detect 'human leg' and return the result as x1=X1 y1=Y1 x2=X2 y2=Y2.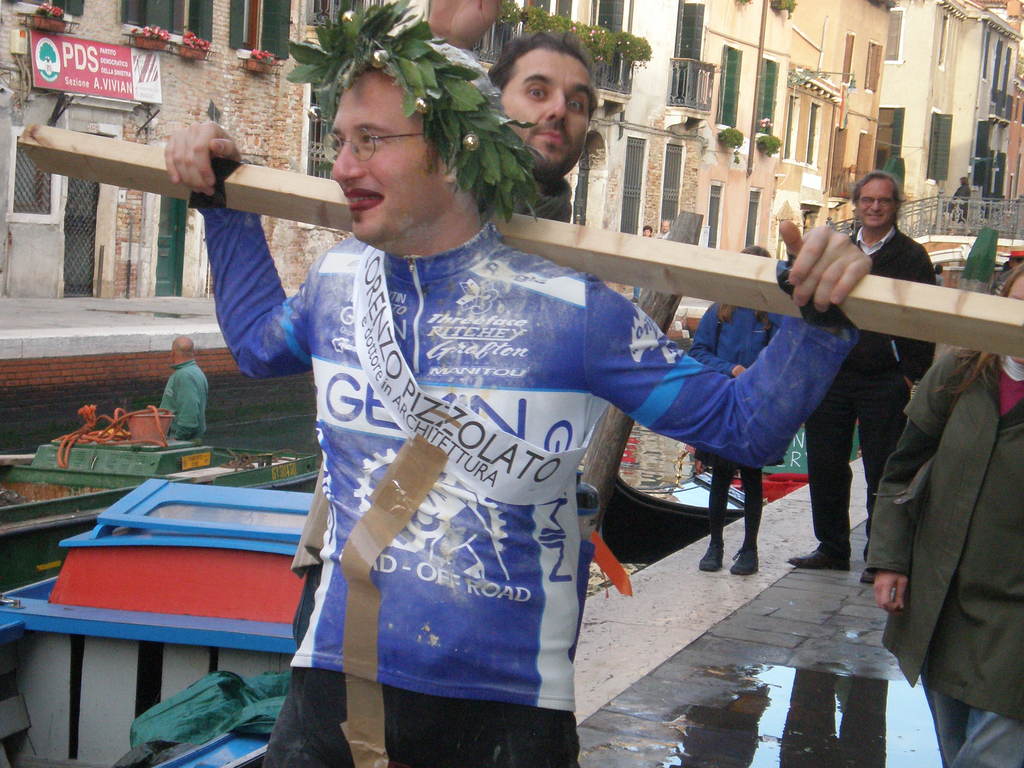
x1=695 y1=455 x2=726 y2=574.
